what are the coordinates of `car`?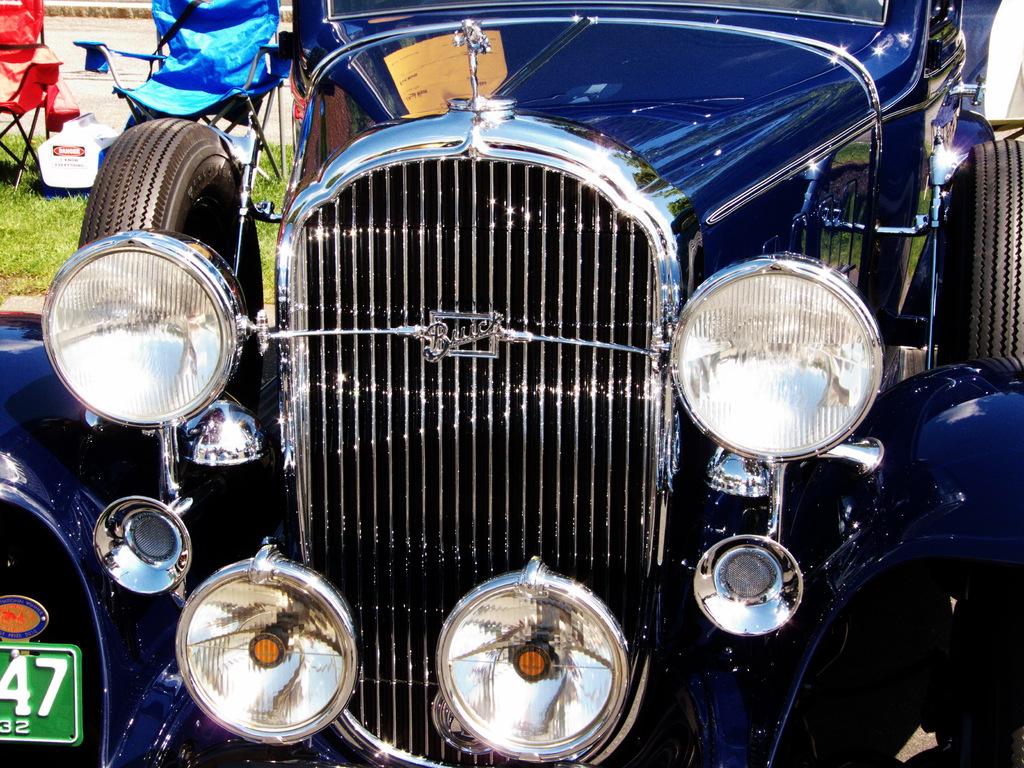
rect(0, 0, 1023, 767).
